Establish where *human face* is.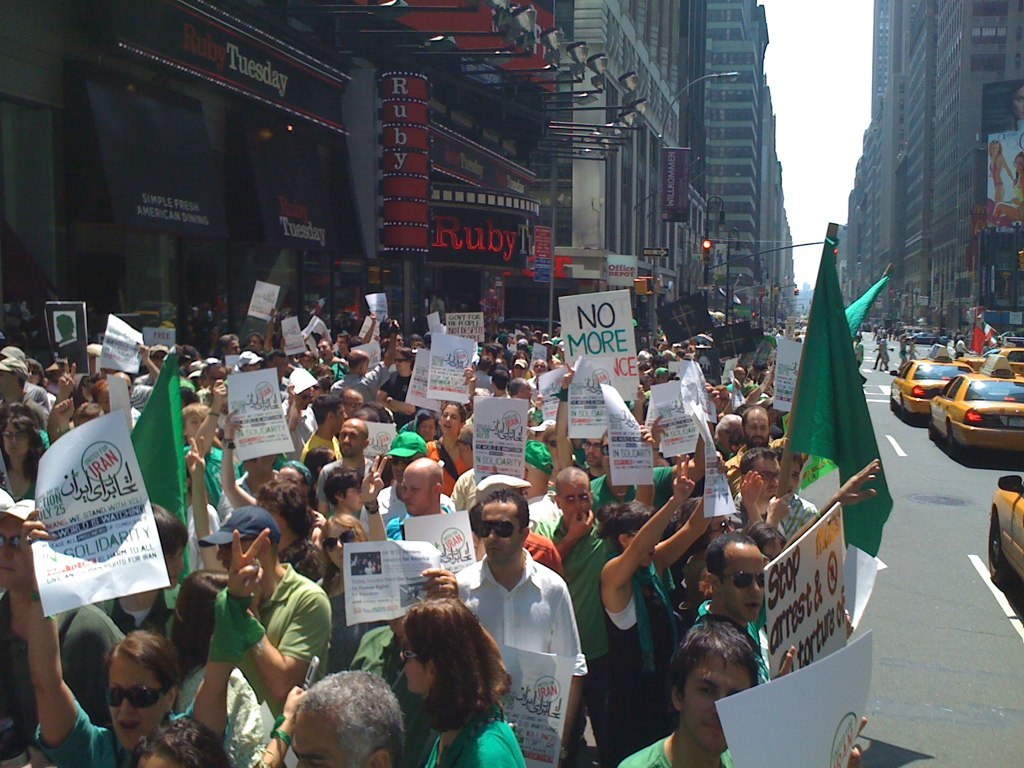
Established at 2/420/36/458.
